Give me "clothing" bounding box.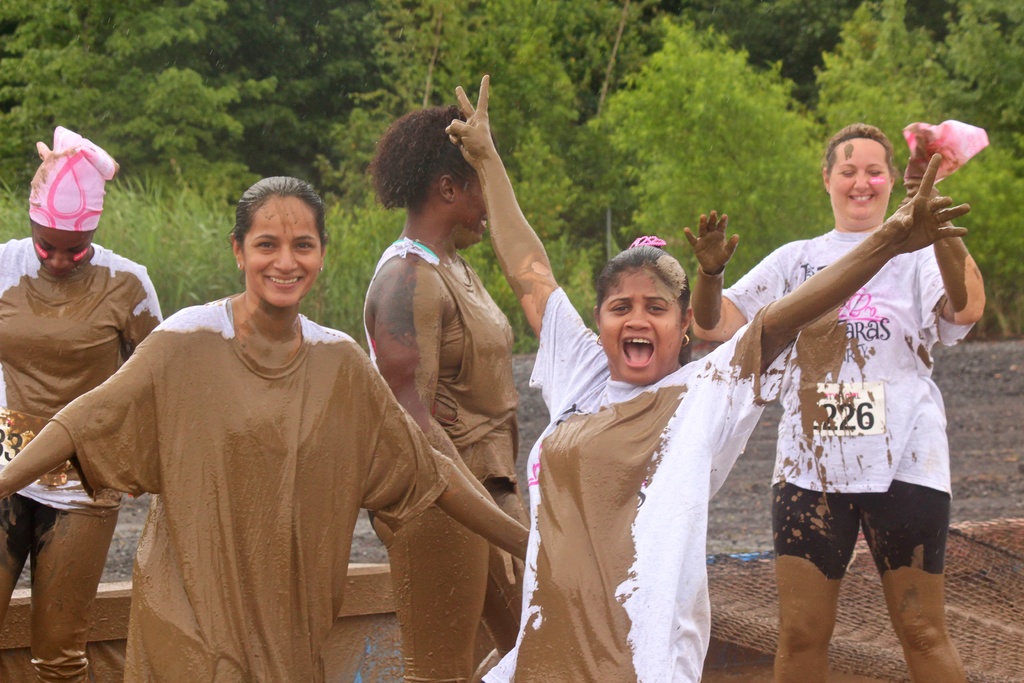
(56, 273, 396, 682).
